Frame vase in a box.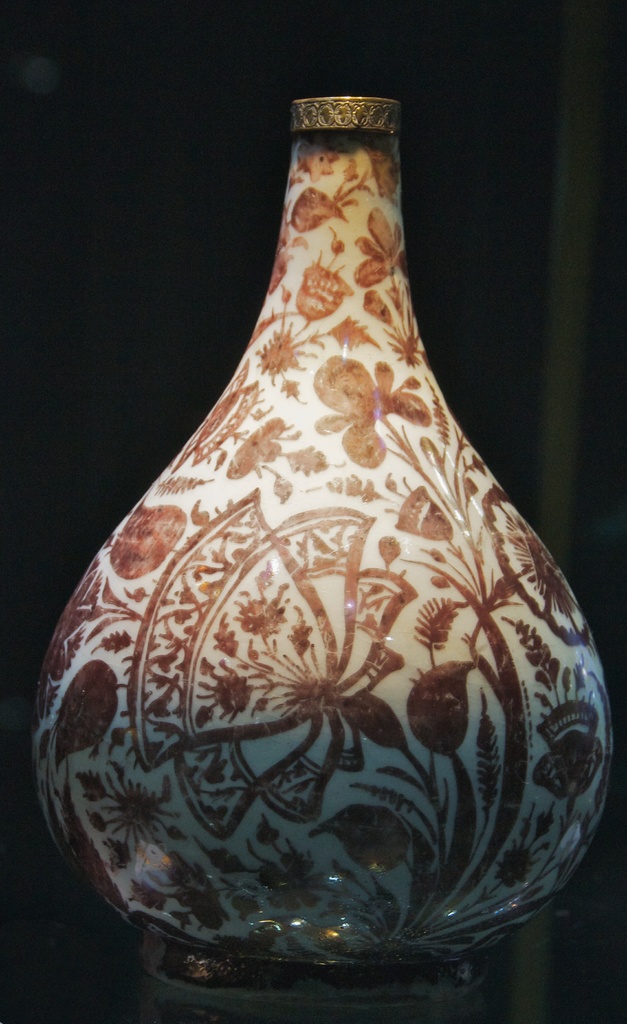
bbox=[35, 94, 618, 1023].
